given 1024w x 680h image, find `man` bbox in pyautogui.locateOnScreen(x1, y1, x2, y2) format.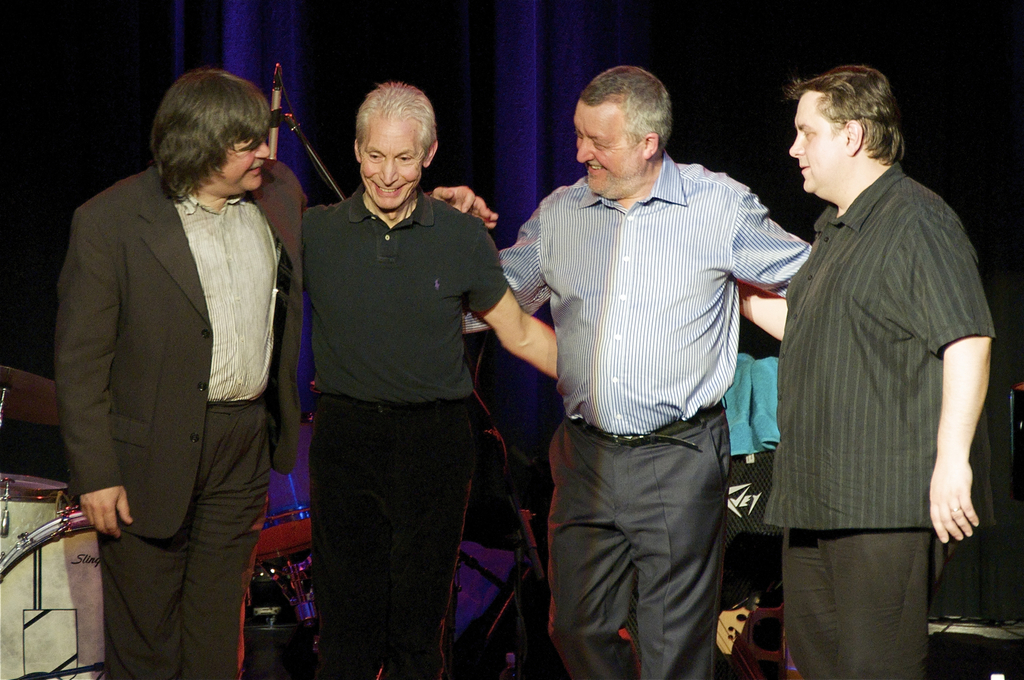
pyautogui.locateOnScreen(460, 67, 816, 679).
